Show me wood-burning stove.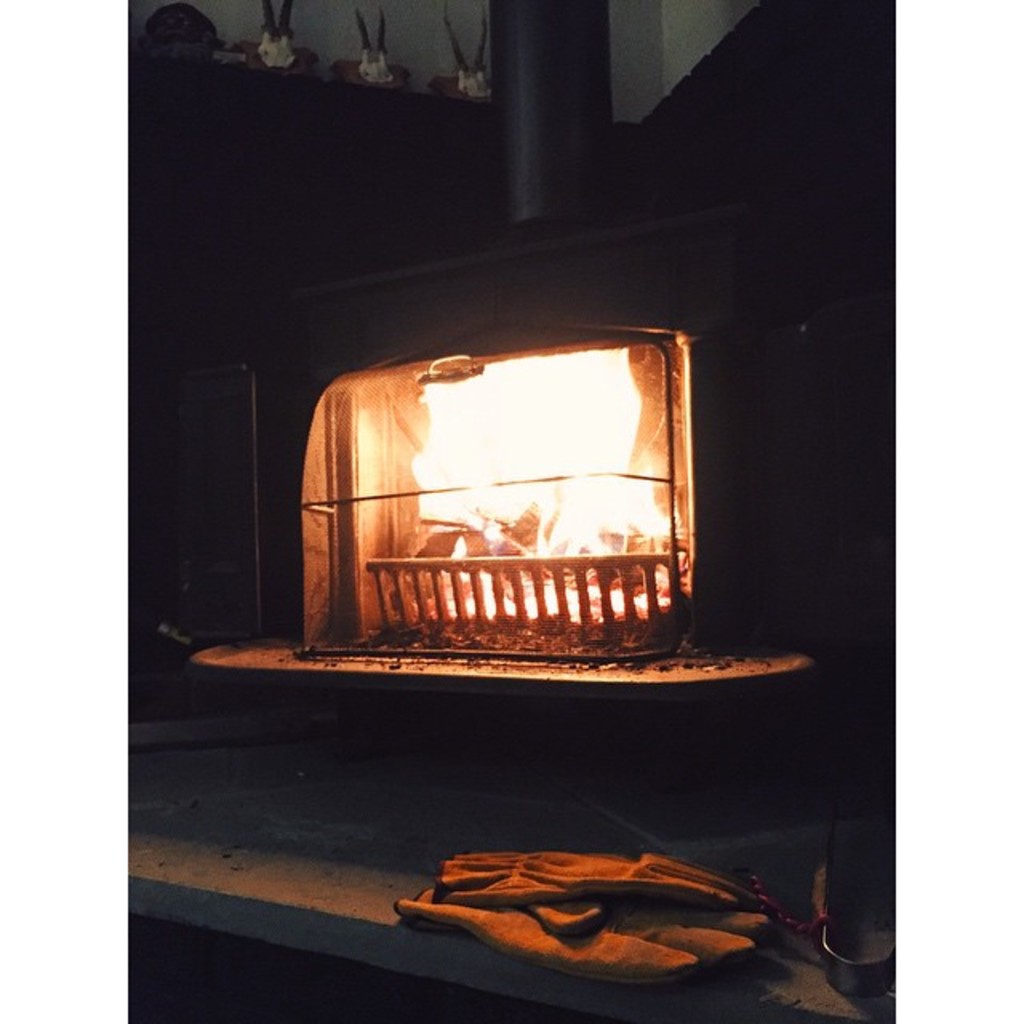
wood-burning stove is here: locate(184, 0, 894, 698).
